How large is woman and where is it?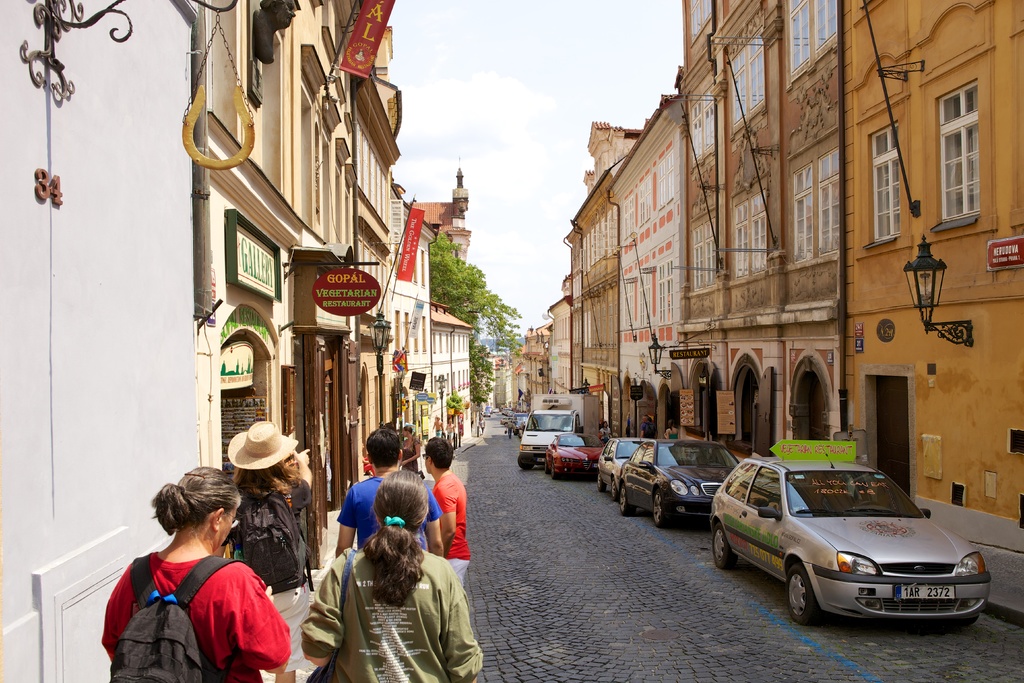
Bounding box: box(212, 420, 321, 682).
